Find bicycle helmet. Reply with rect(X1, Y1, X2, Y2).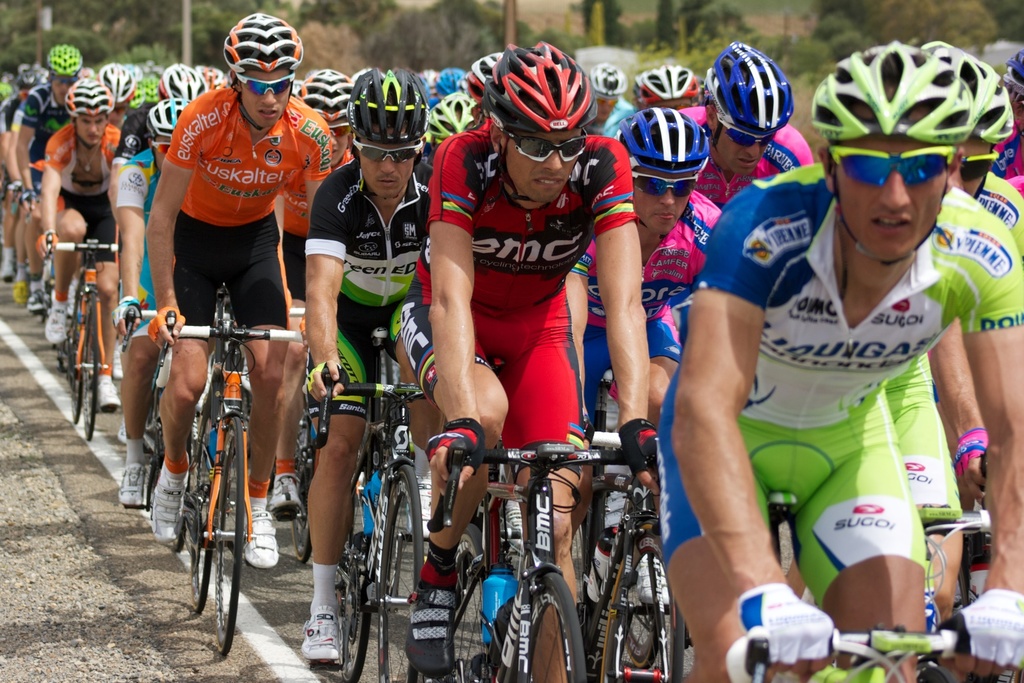
rect(589, 60, 631, 99).
